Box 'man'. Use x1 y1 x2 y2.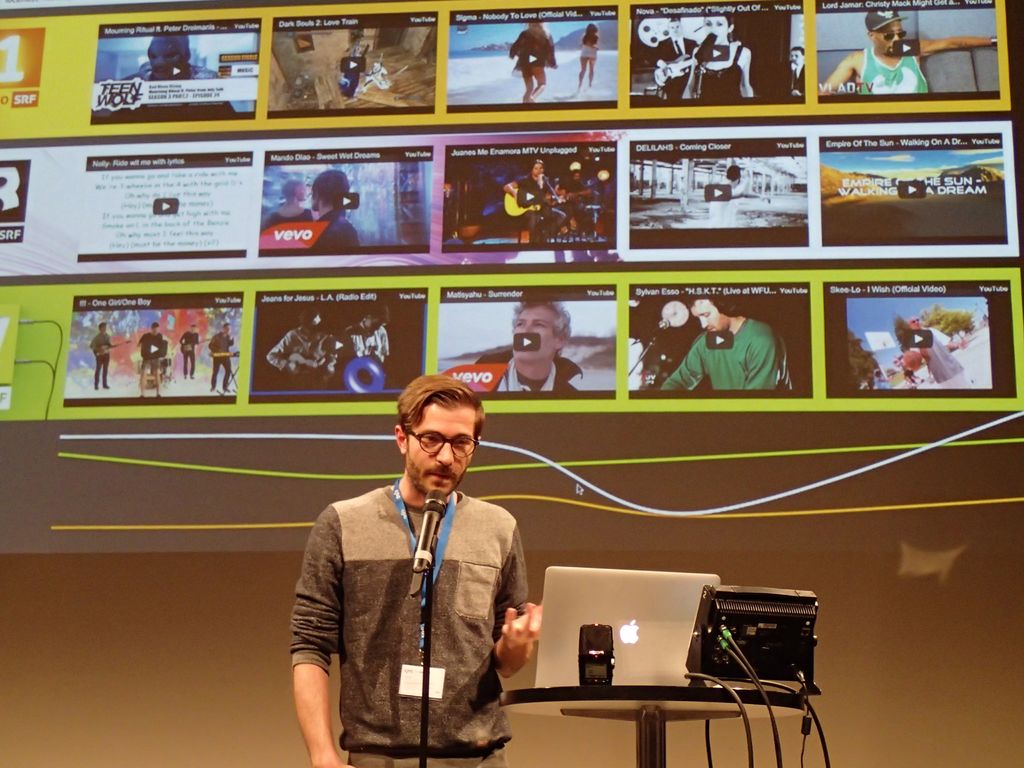
86 323 116 390.
